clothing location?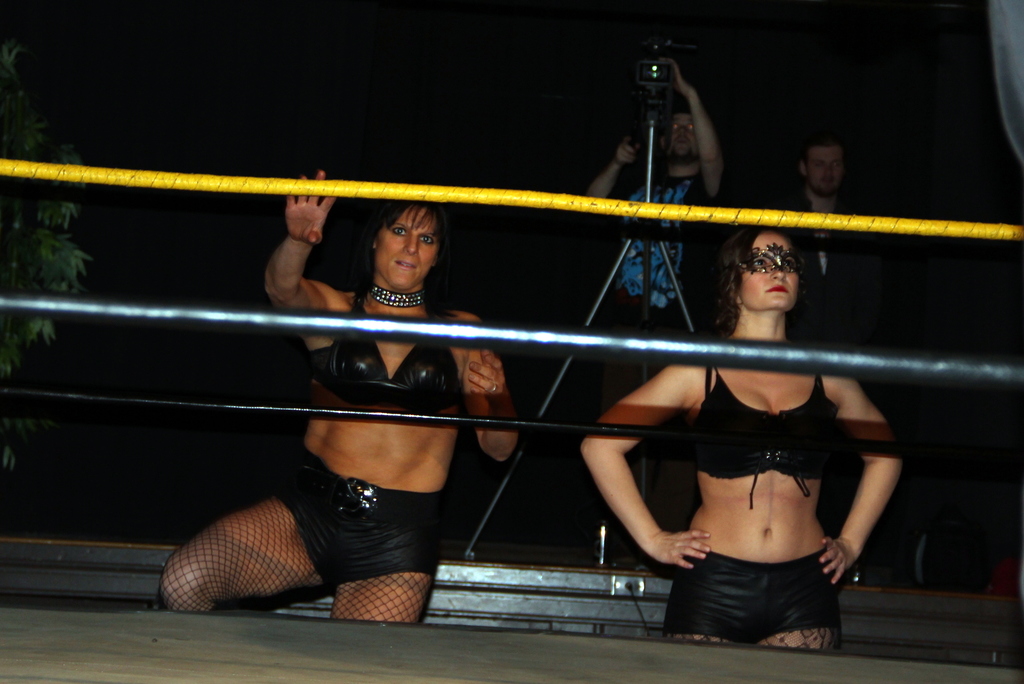
bbox(155, 444, 445, 623)
